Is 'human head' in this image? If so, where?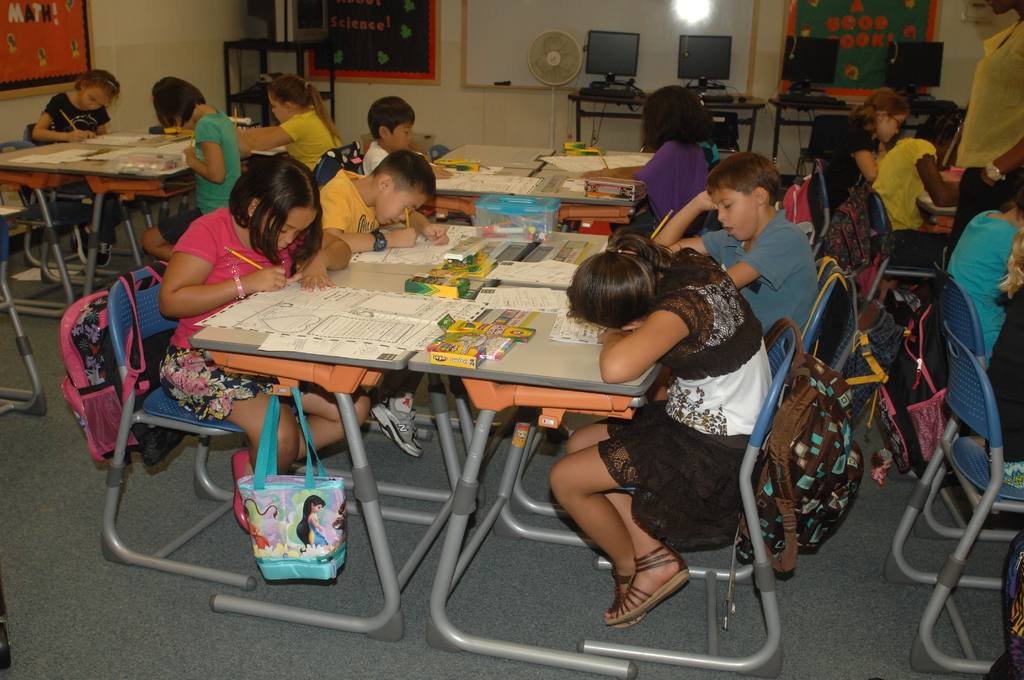
Yes, at rect(862, 87, 911, 144).
